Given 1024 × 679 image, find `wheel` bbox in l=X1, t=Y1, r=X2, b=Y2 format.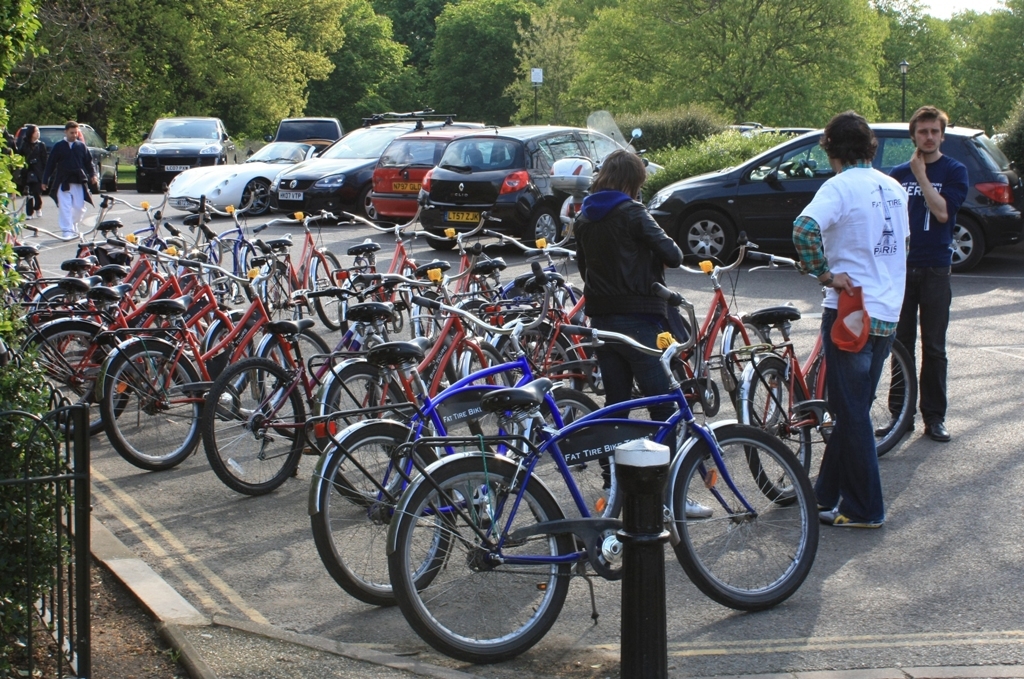
l=205, t=359, r=310, b=495.
